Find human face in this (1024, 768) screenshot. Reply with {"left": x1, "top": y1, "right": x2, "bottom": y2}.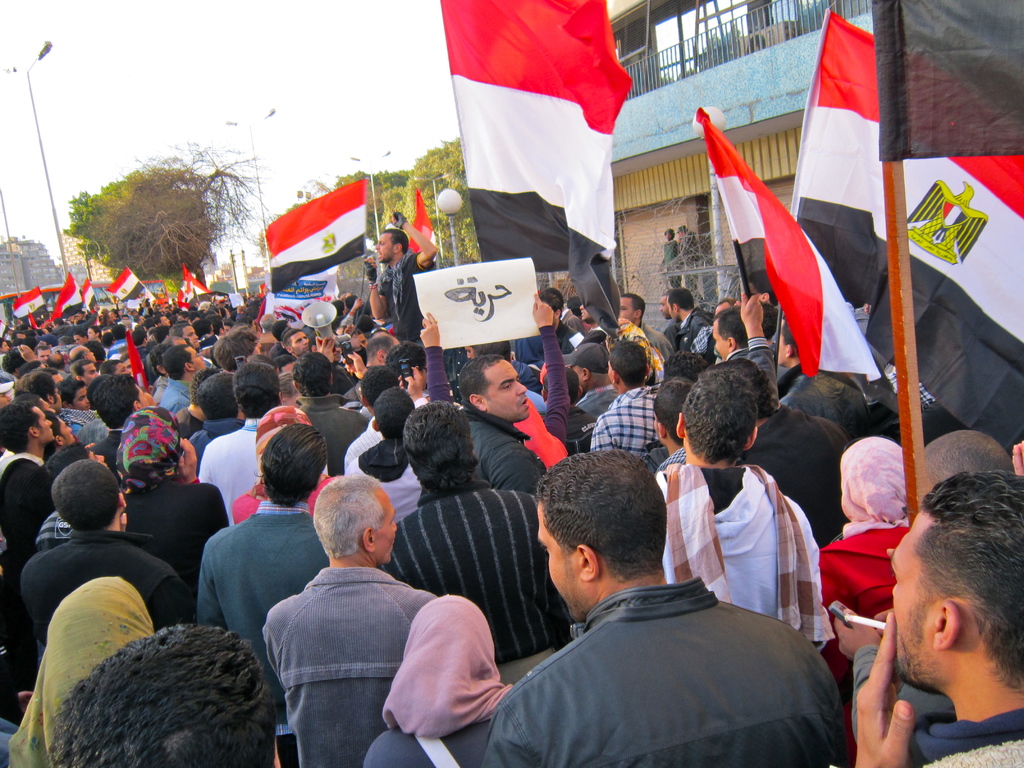
{"left": 115, "top": 364, "right": 136, "bottom": 378}.
